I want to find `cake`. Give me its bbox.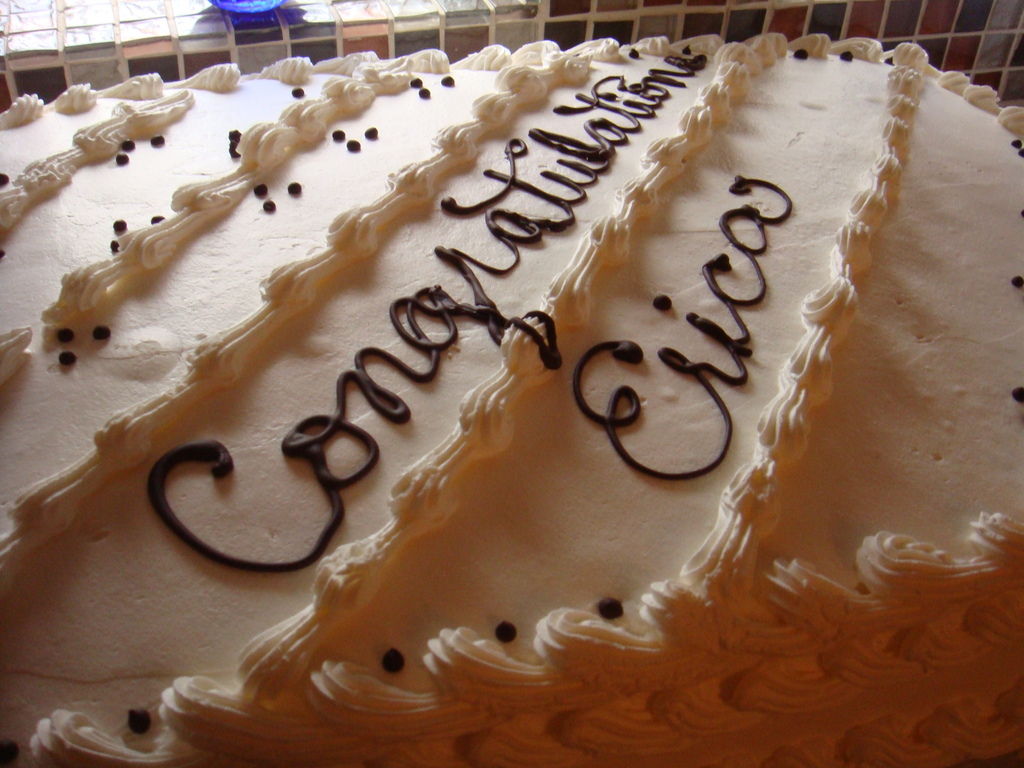
pyautogui.locateOnScreen(0, 35, 1023, 767).
